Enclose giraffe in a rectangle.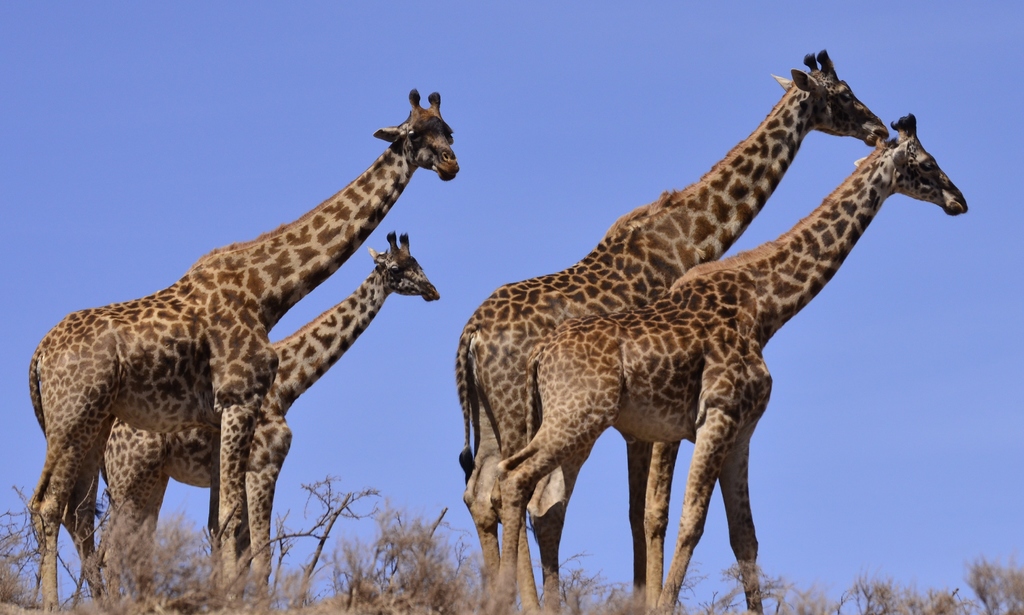
box=[460, 47, 886, 614].
